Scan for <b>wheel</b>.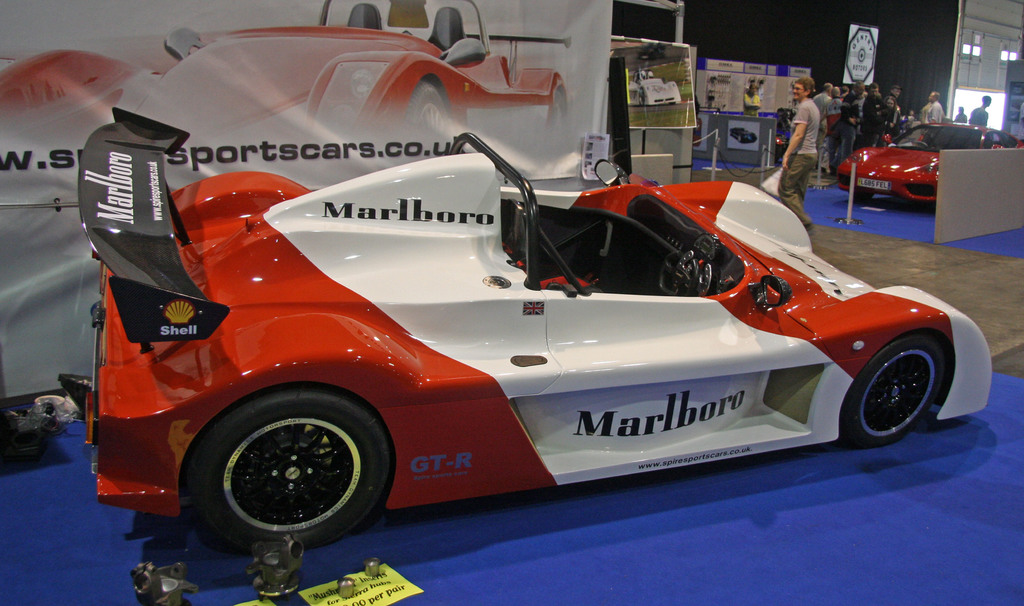
Scan result: BBox(843, 333, 943, 447).
